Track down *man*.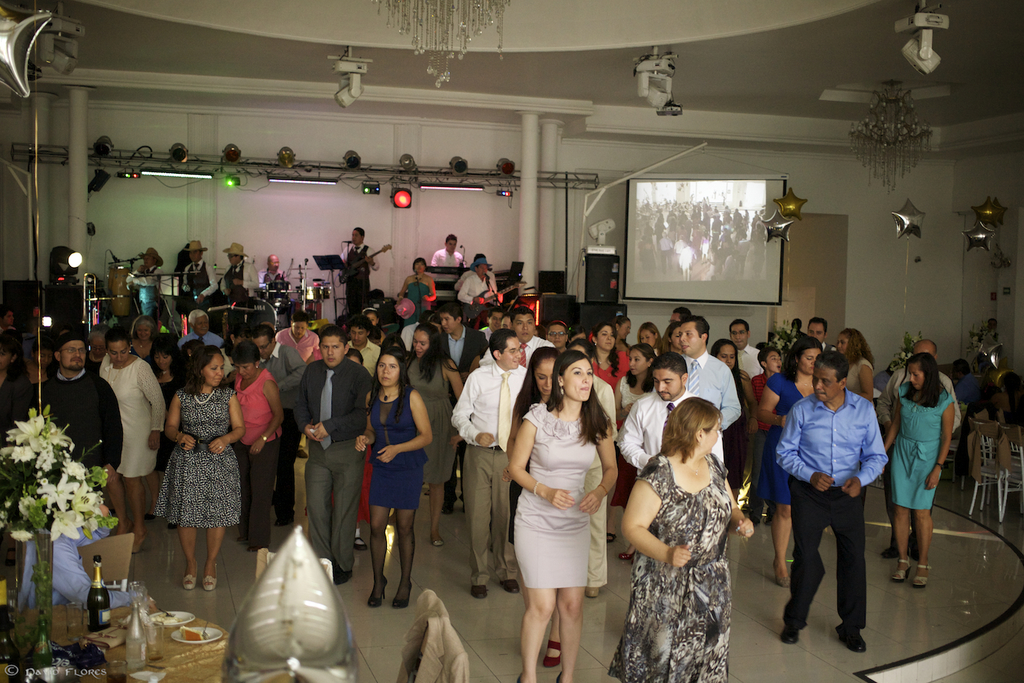
Tracked to rect(454, 330, 525, 596).
